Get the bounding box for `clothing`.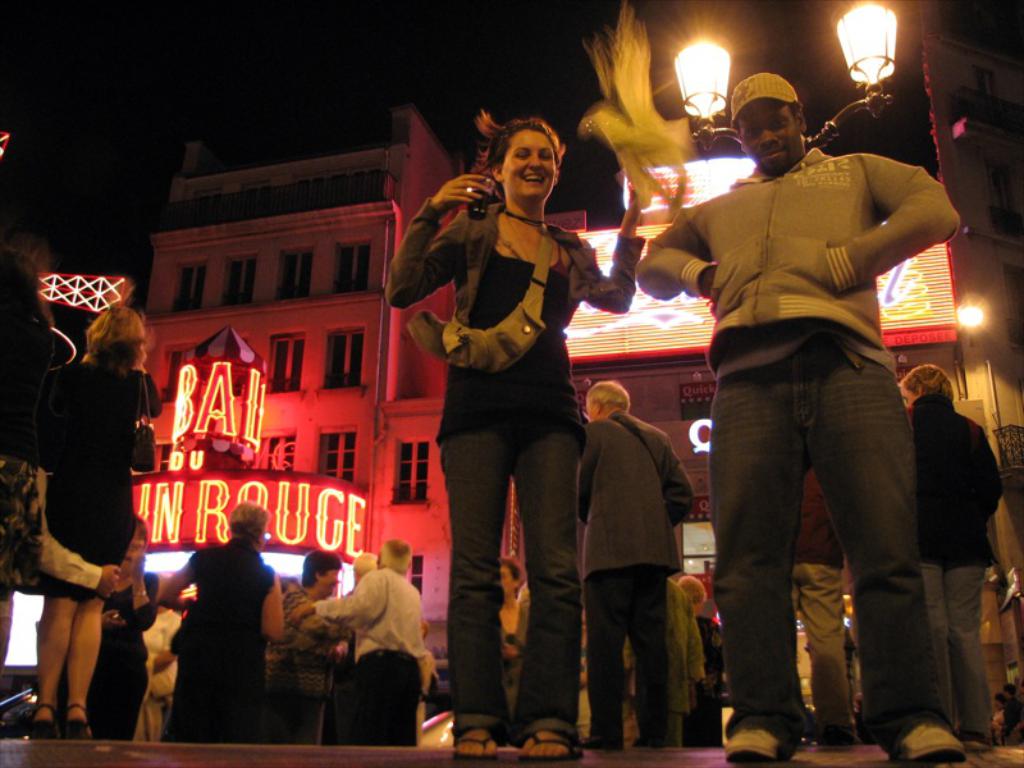
region(635, 140, 964, 759).
